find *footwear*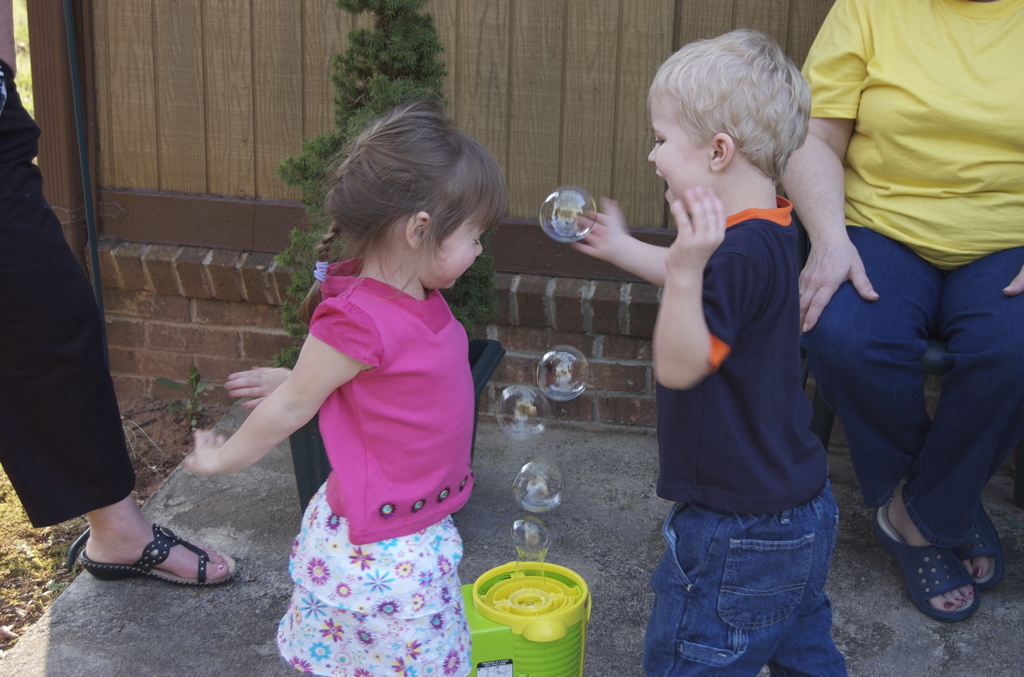
l=959, t=511, r=1005, b=585
